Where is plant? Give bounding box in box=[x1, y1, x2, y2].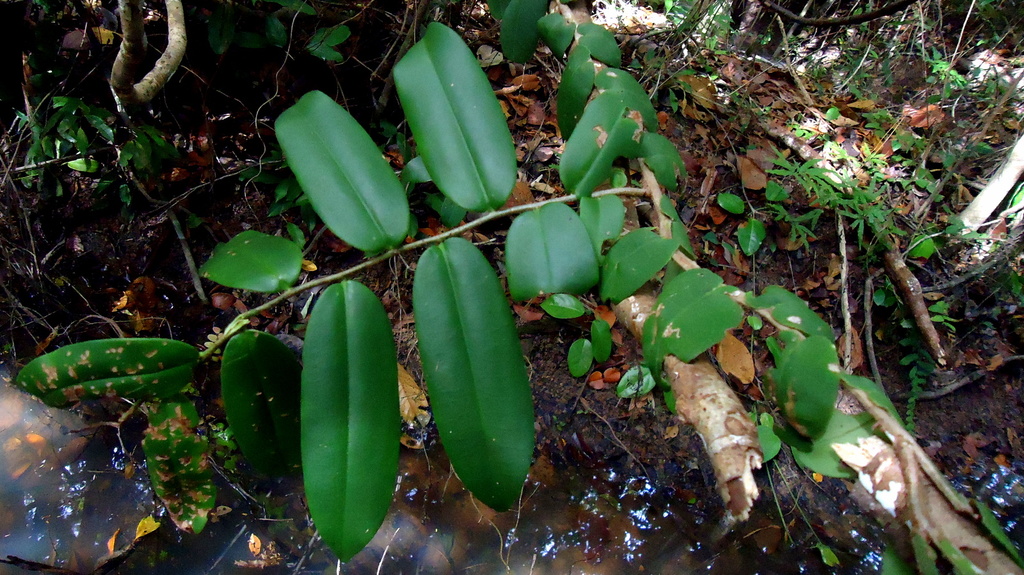
box=[1007, 264, 1023, 304].
